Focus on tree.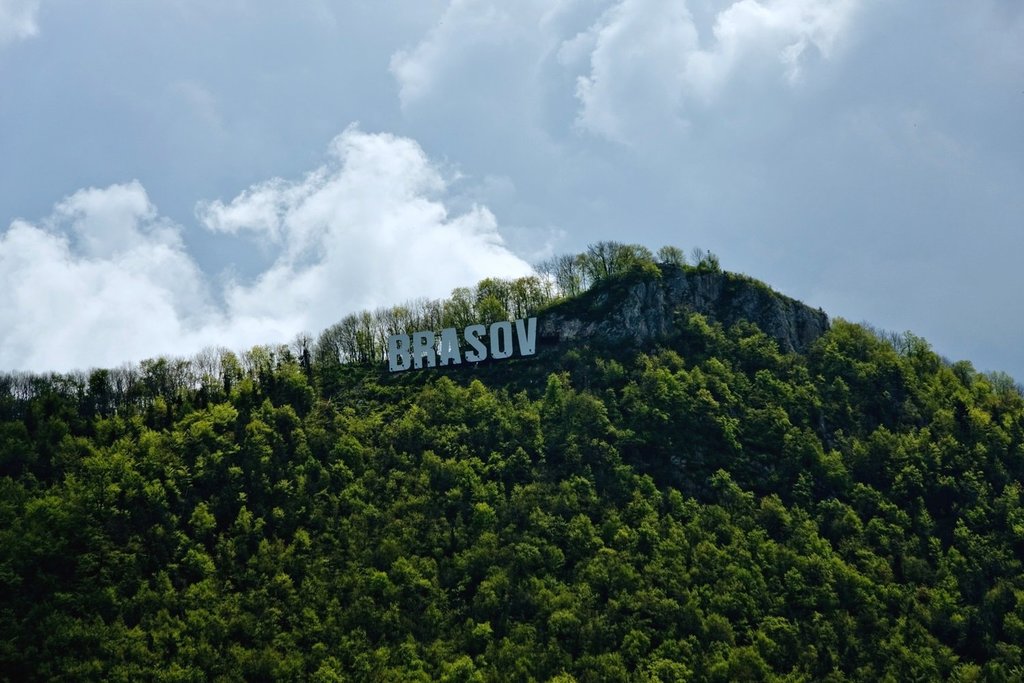
Focused at crop(311, 302, 384, 387).
